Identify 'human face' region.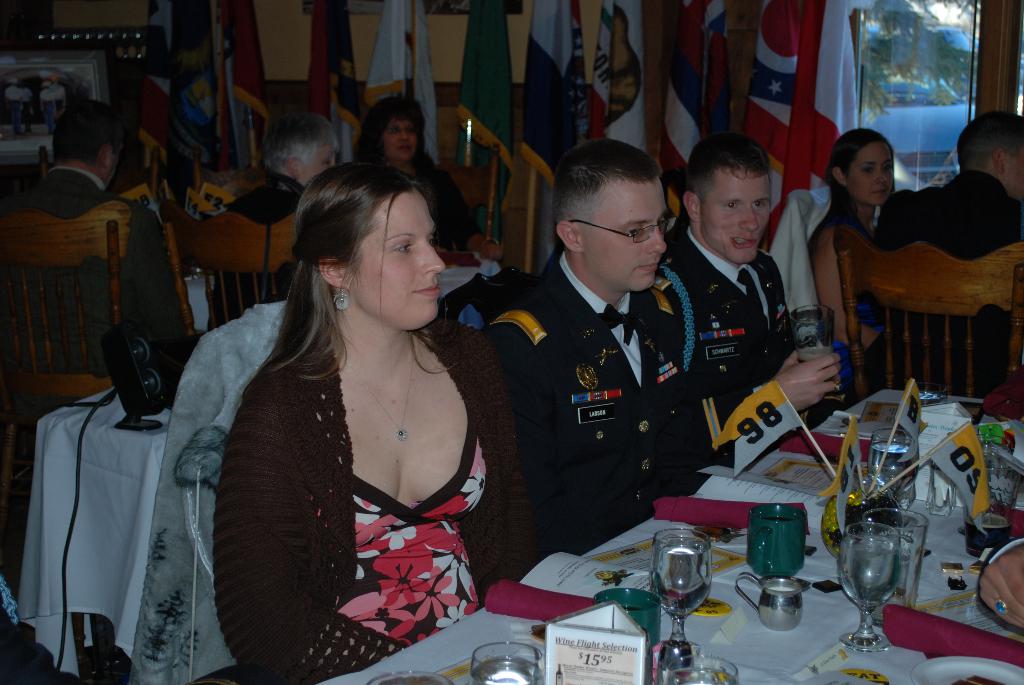
Region: {"x1": 609, "y1": 72, "x2": 637, "y2": 119}.
